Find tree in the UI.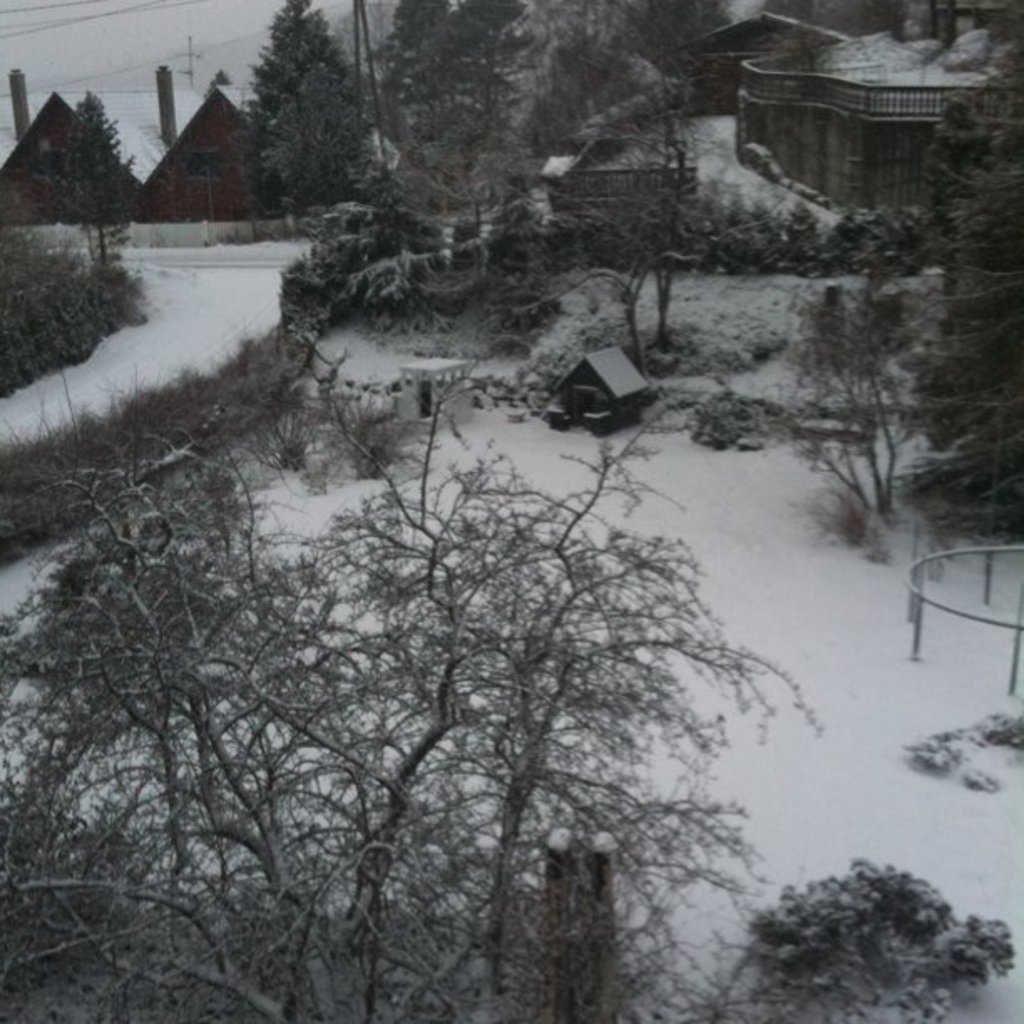
UI element at 60,87,146,264.
